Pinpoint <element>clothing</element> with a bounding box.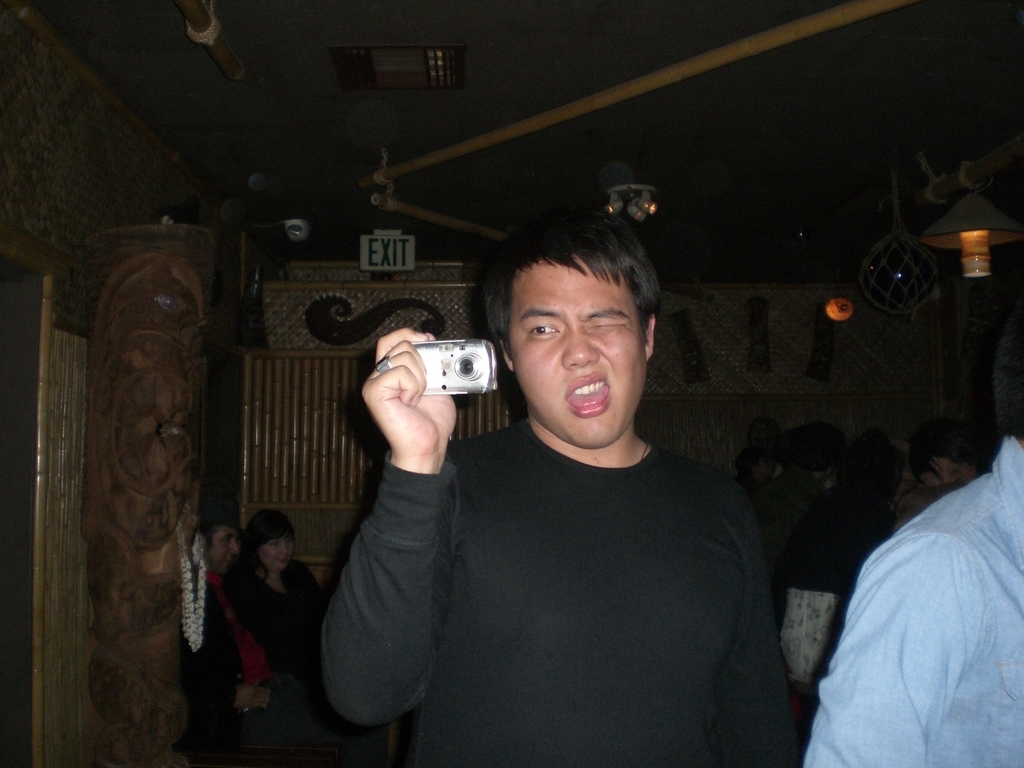
locate(317, 414, 805, 767).
